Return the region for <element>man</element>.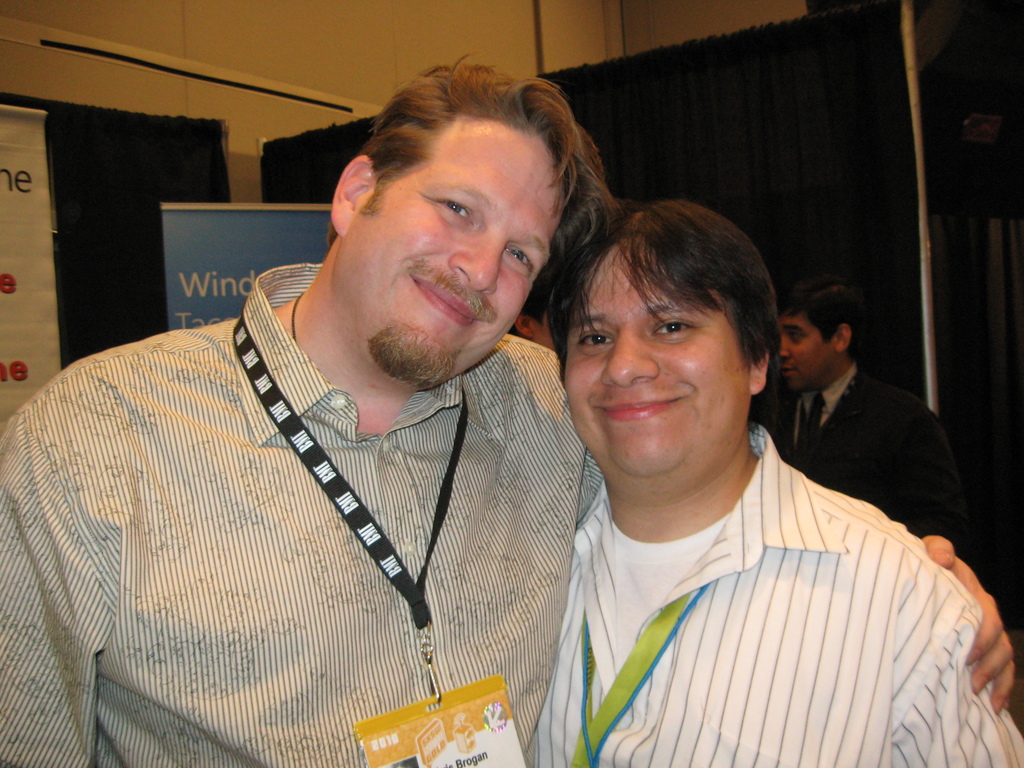
pyautogui.locateOnScreen(761, 291, 963, 564).
